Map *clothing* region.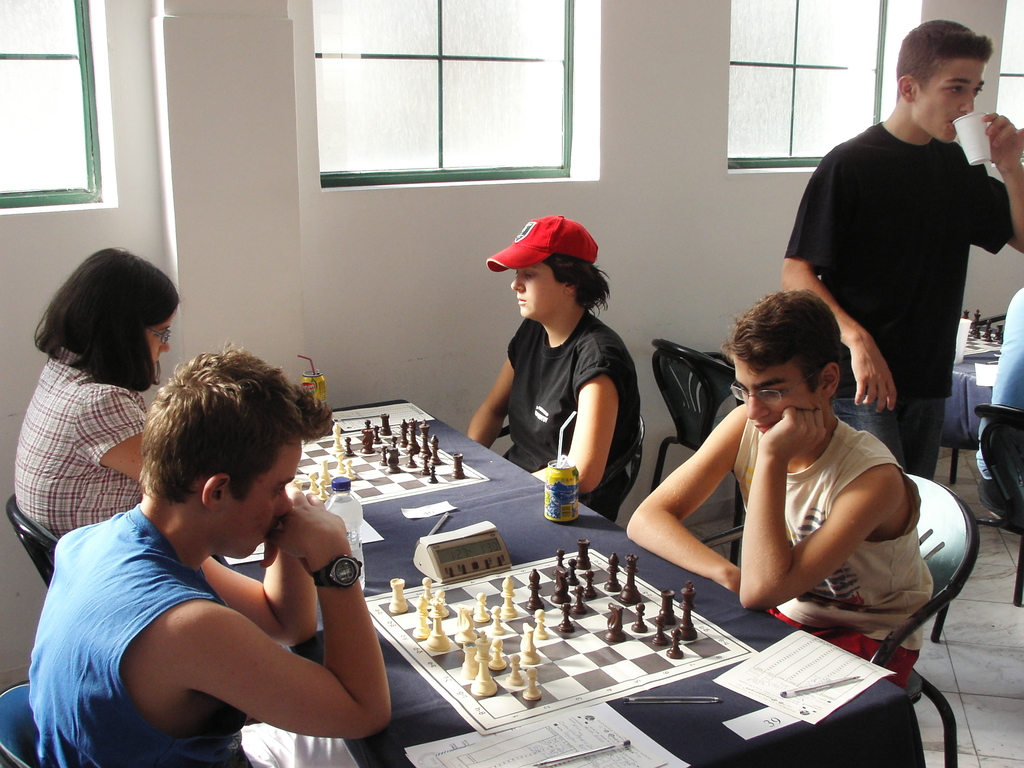
Mapped to (500, 308, 643, 524).
